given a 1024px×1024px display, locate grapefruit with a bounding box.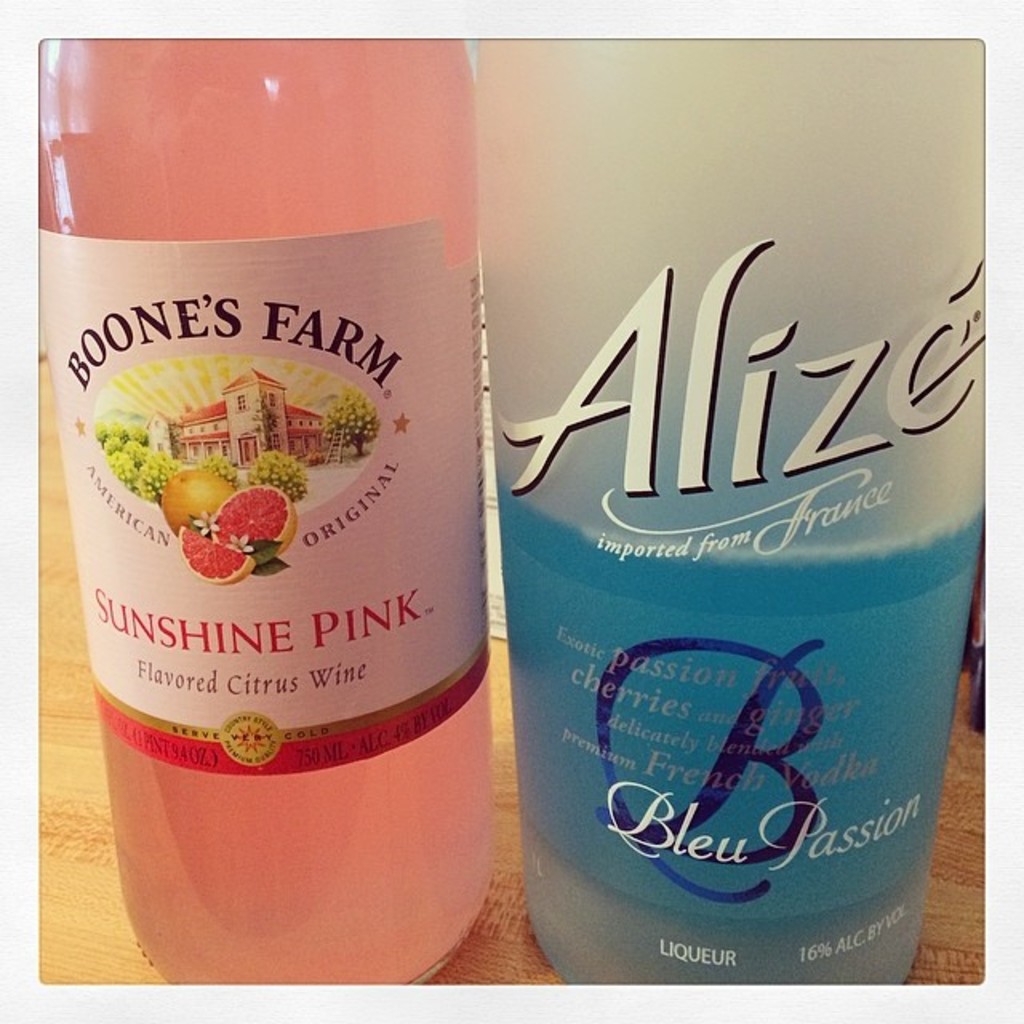
Located: (x1=160, y1=467, x2=235, y2=534).
